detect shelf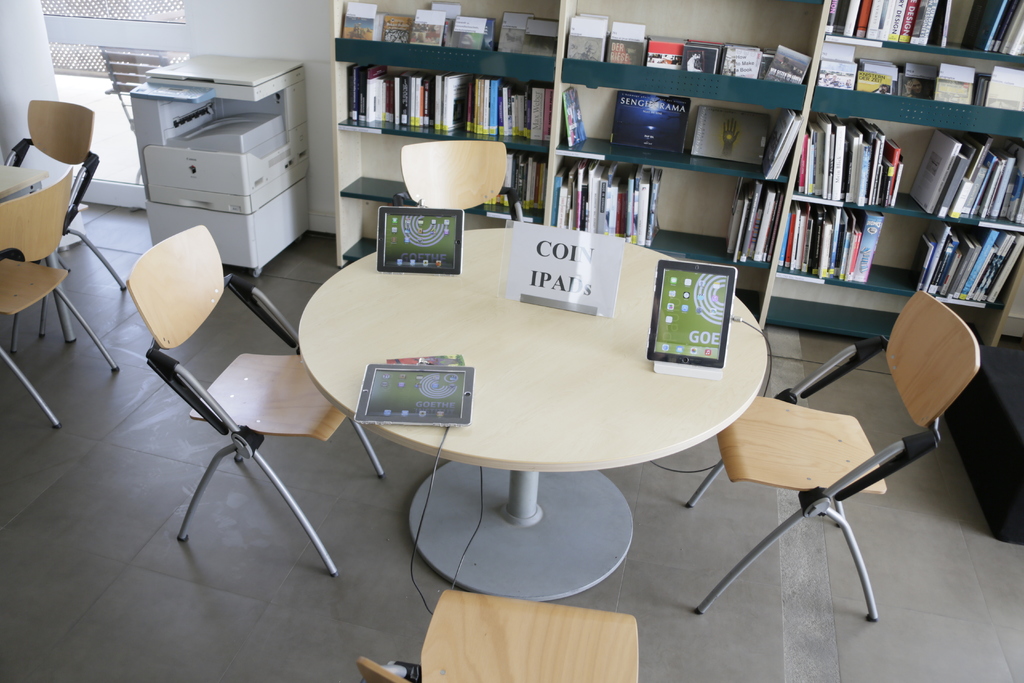
{"left": 322, "top": 46, "right": 568, "bottom": 145}
